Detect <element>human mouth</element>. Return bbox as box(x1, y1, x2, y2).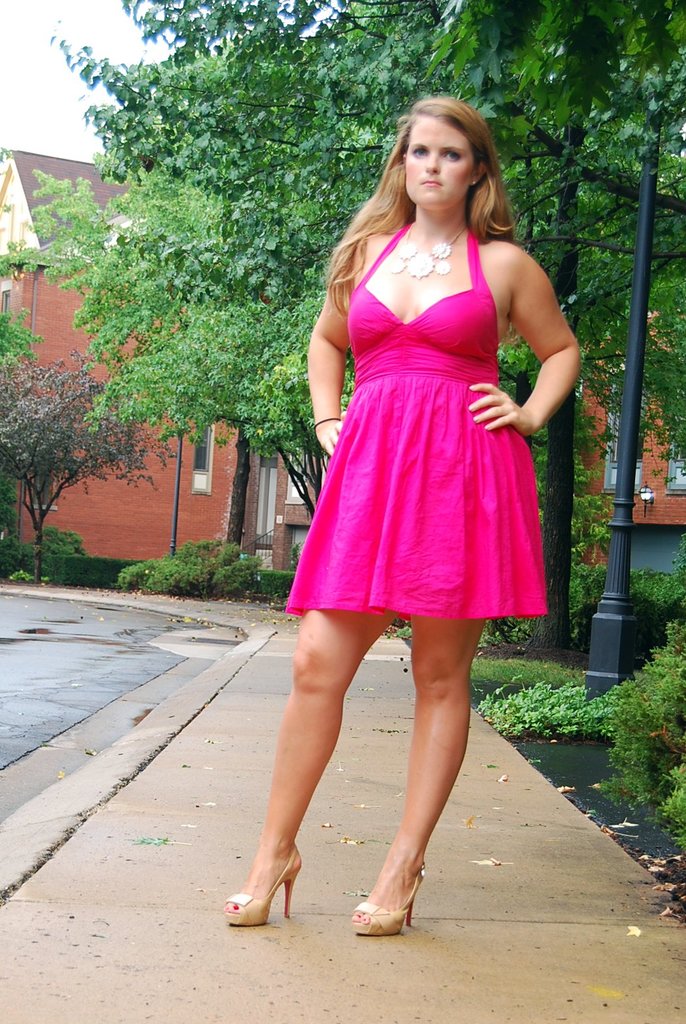
box(421, 176, 438, 190).
